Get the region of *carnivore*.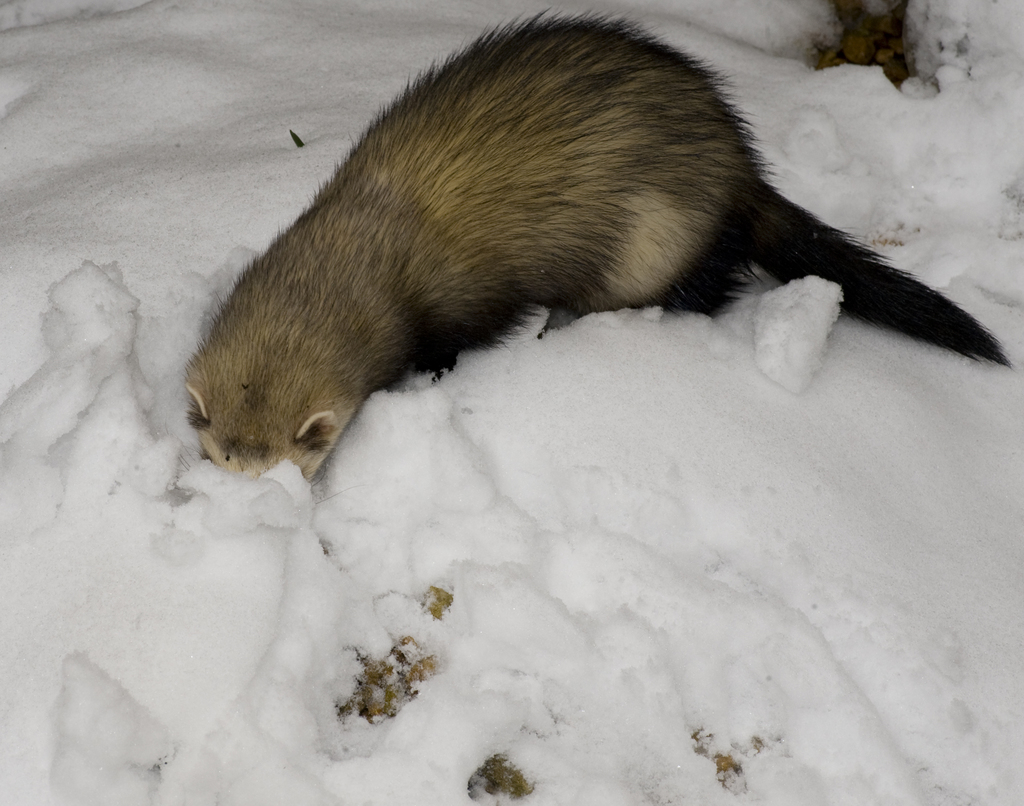
BBox(176, 3, 1023, 508).
